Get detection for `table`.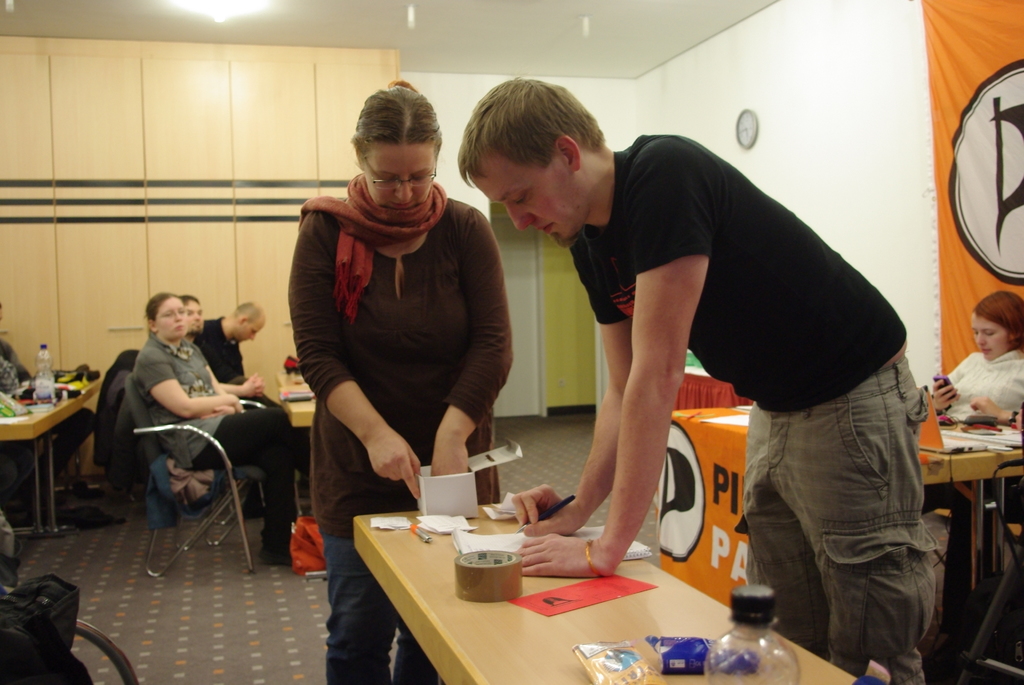
Detection: l=650, t=404, r=1023, b=603.
